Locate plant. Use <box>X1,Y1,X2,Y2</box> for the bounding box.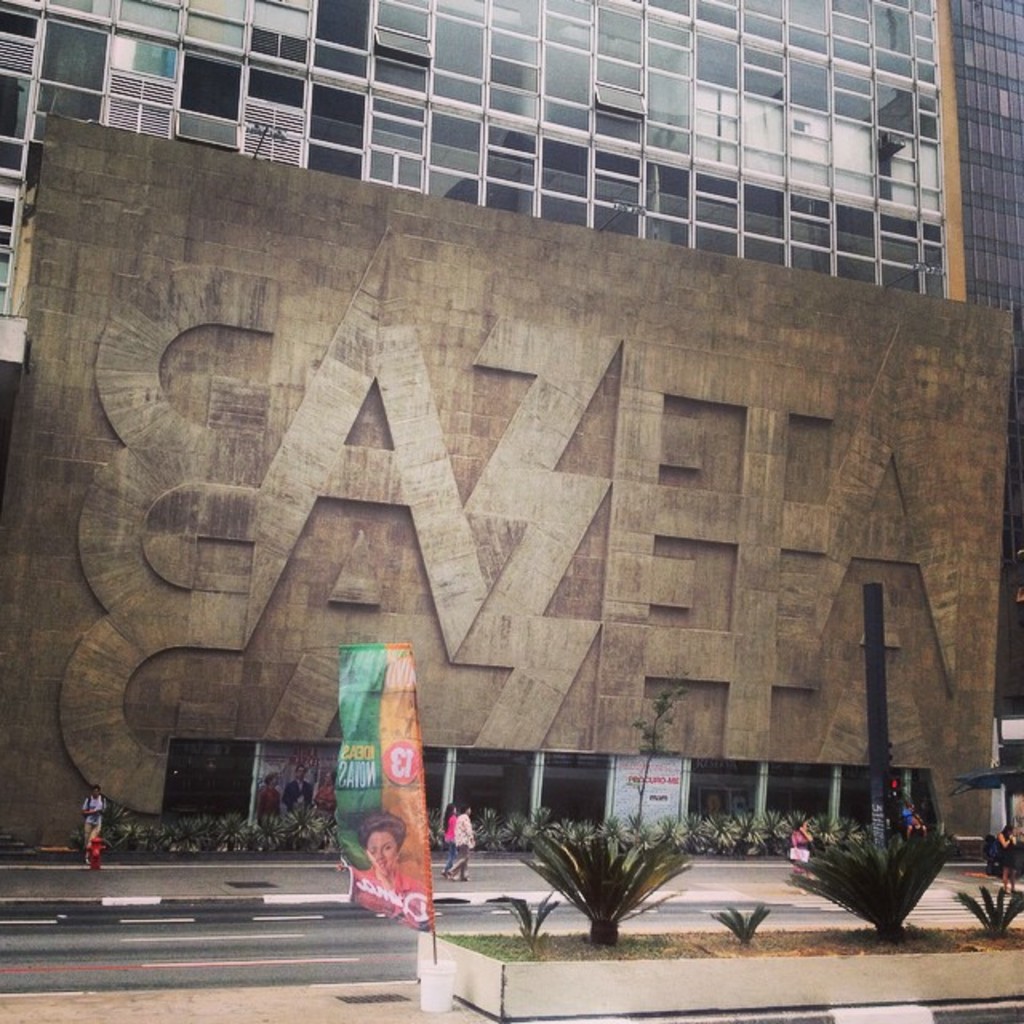
<box>779,830,957,934</box>.
